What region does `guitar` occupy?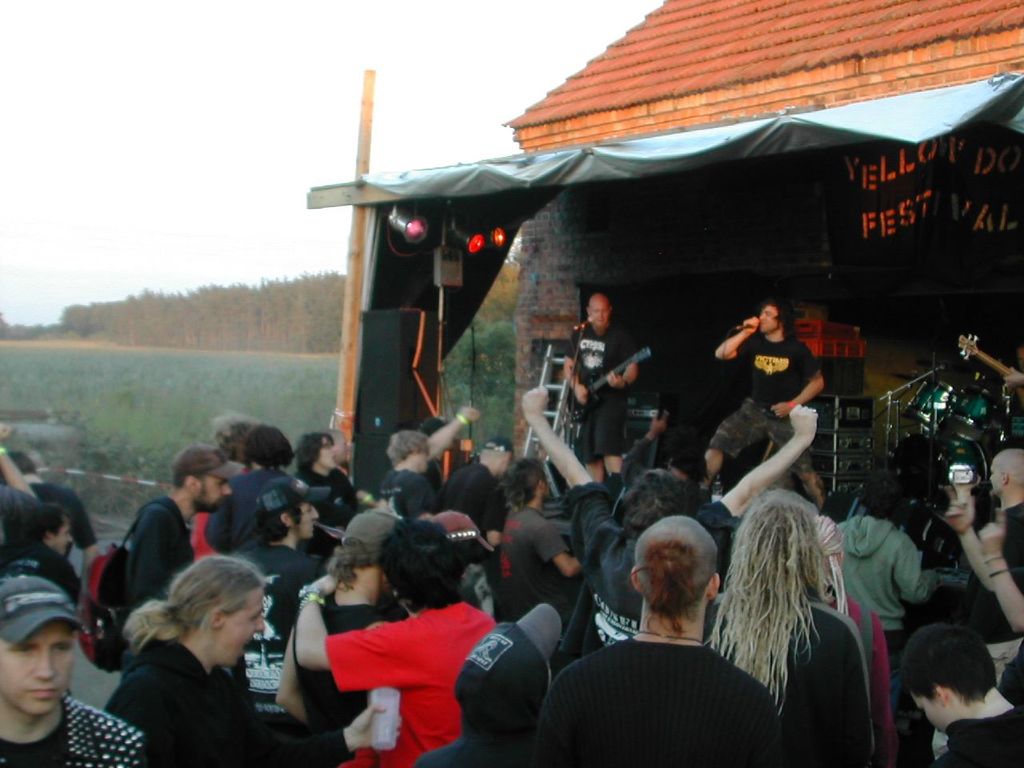
x1=953 y1=334 x2=1023 y2=406.
